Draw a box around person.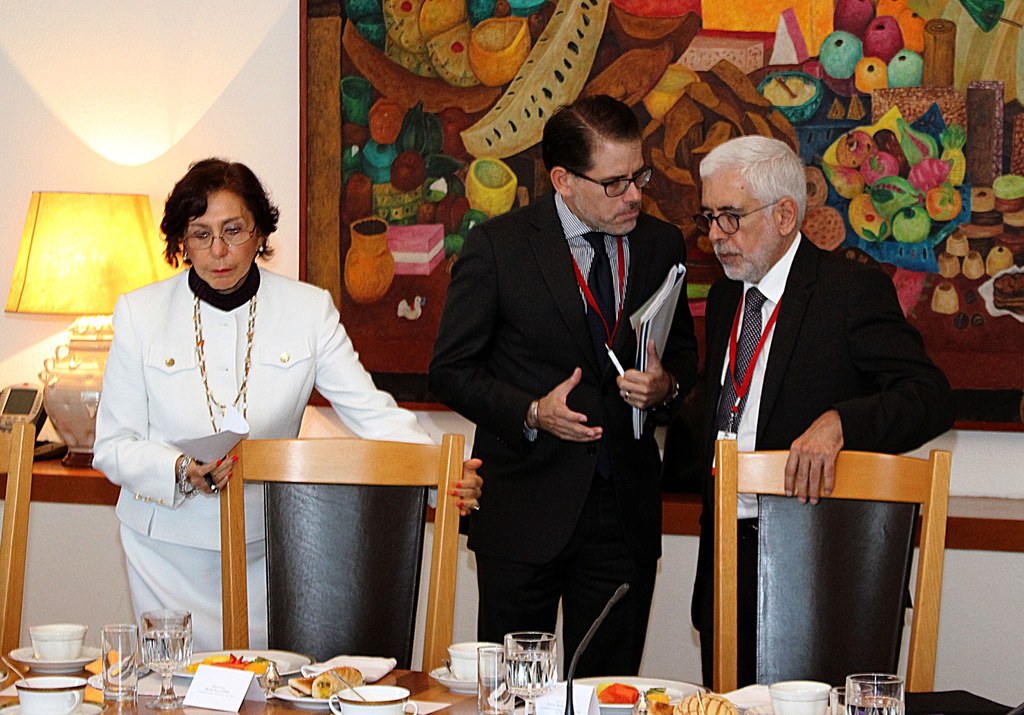
locate(424, 84, 700, 681).
